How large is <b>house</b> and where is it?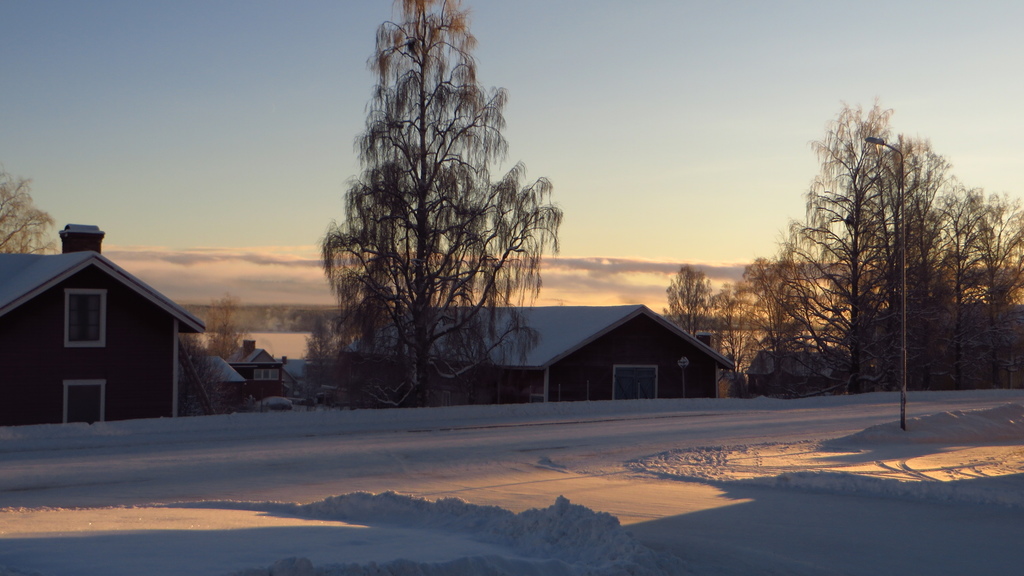
Bounding box: <box>224,333,298,404</box>.
